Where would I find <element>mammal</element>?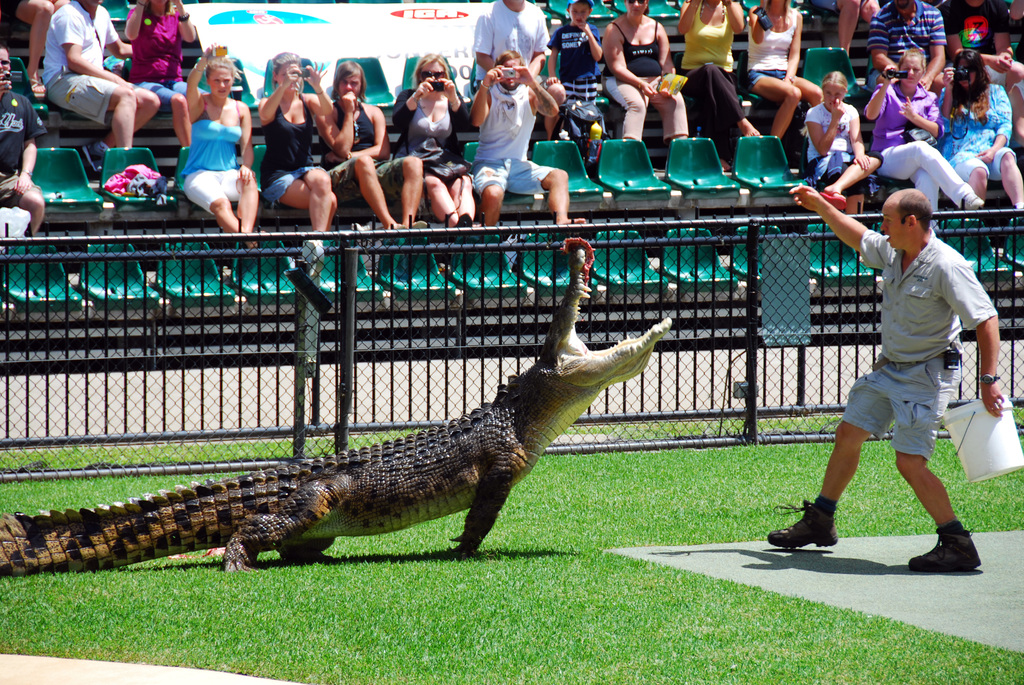
At box=[804, 68, 883, 212].
